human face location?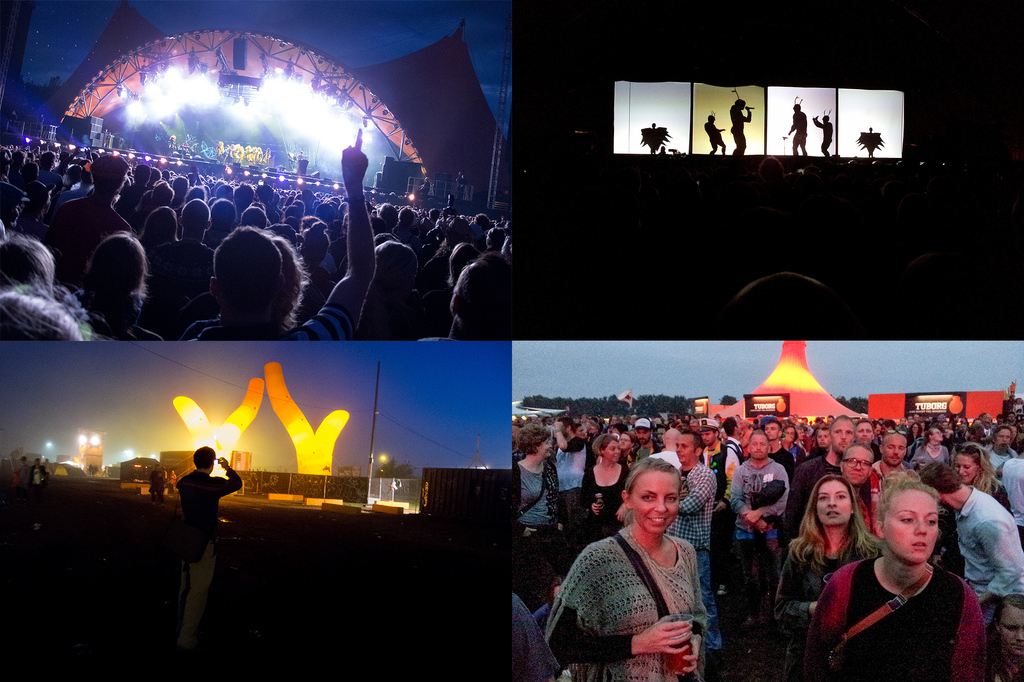
bbox=(996, 427, 1009, 448)
